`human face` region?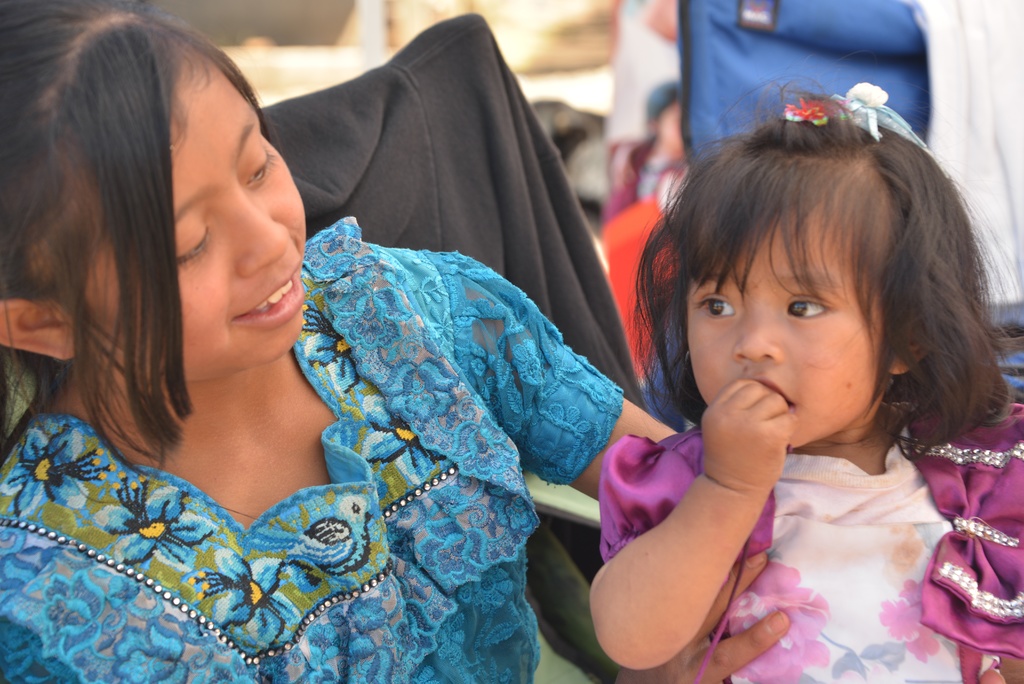
687/204/886/447
